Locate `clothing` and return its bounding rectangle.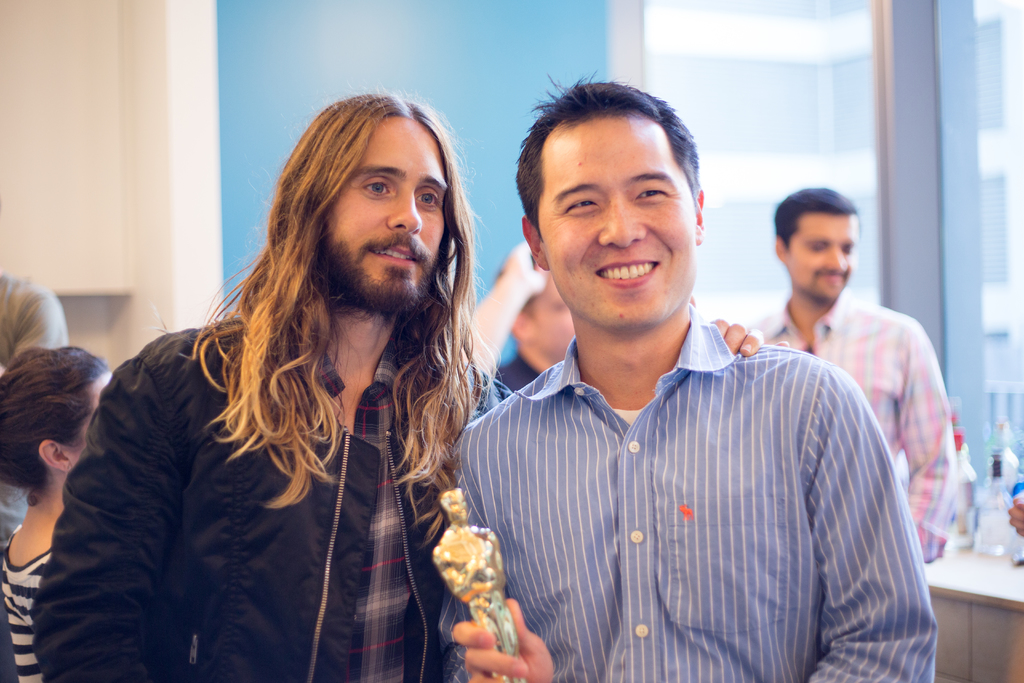
bbox=[0, 263, 73, 562].
